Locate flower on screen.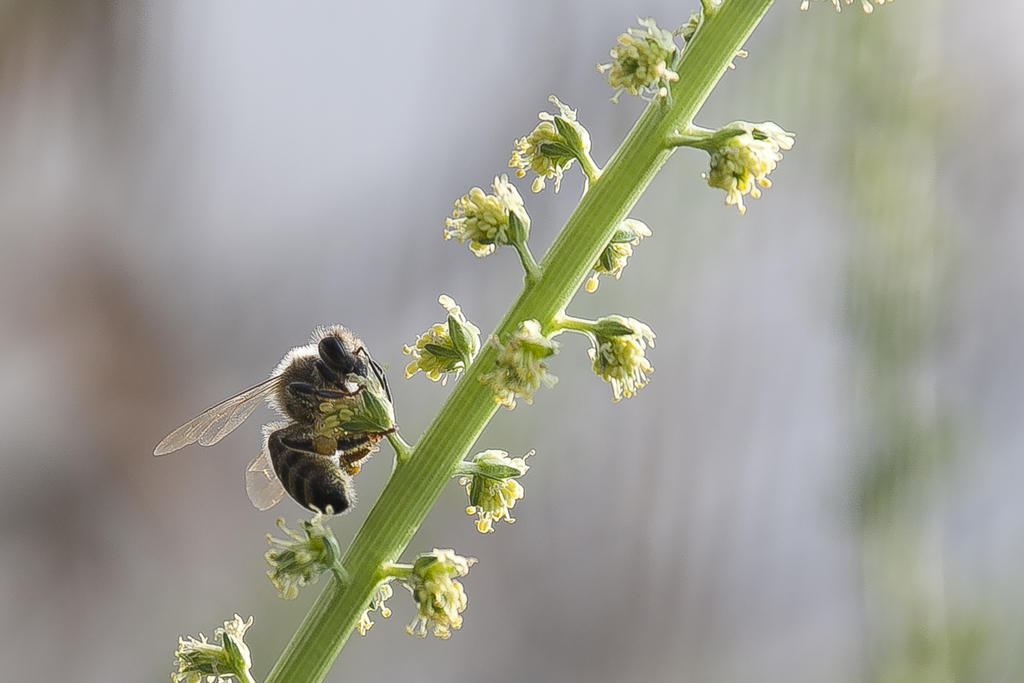
On screen at select_region(462, 437, 541, 538).
